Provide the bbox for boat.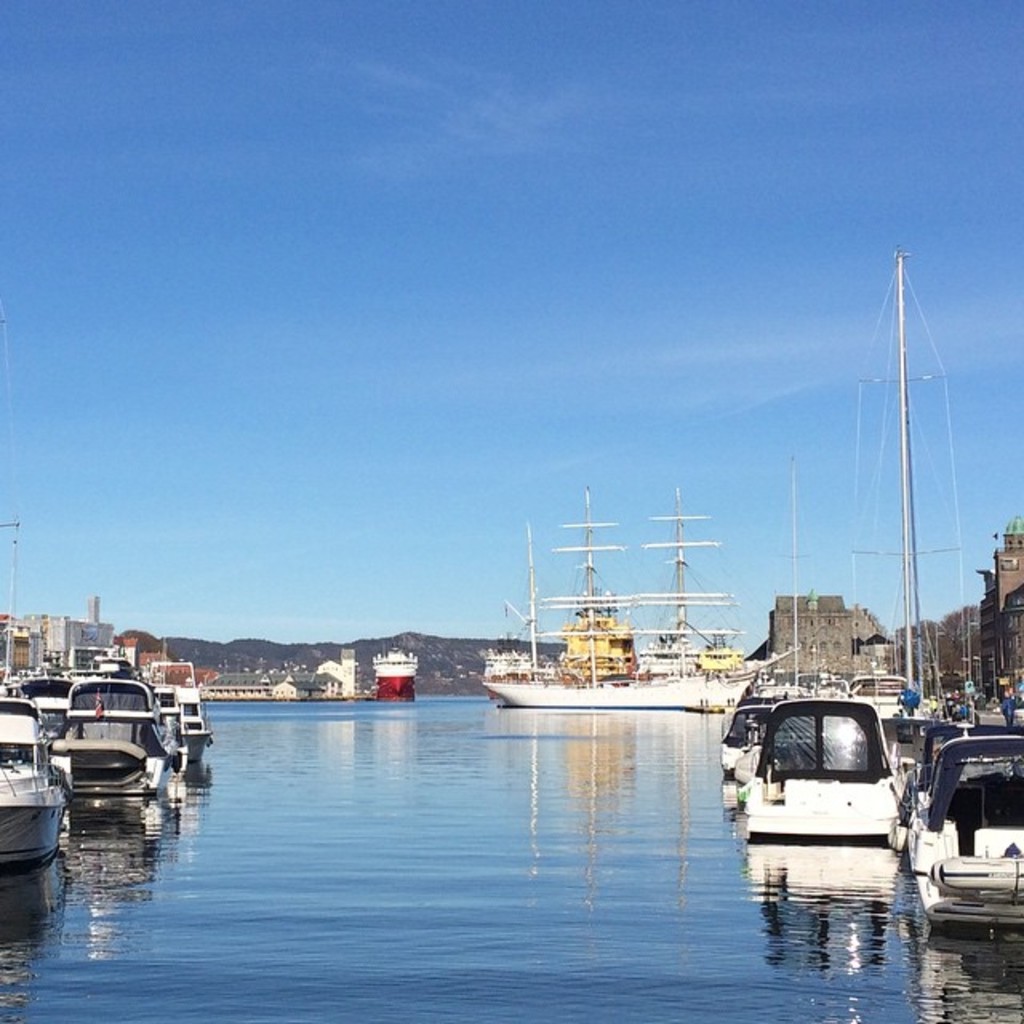
[485, 480, 778, 704].
